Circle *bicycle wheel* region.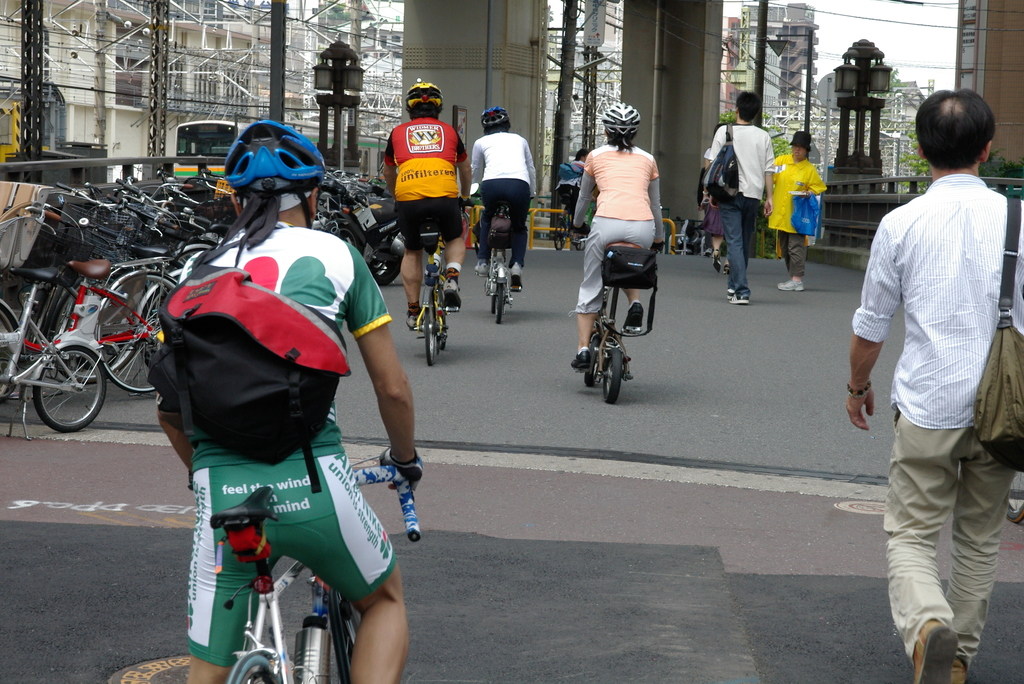
Region: {"x1": 551, "y1": 216, "x2": 568, "y2": 252}.
